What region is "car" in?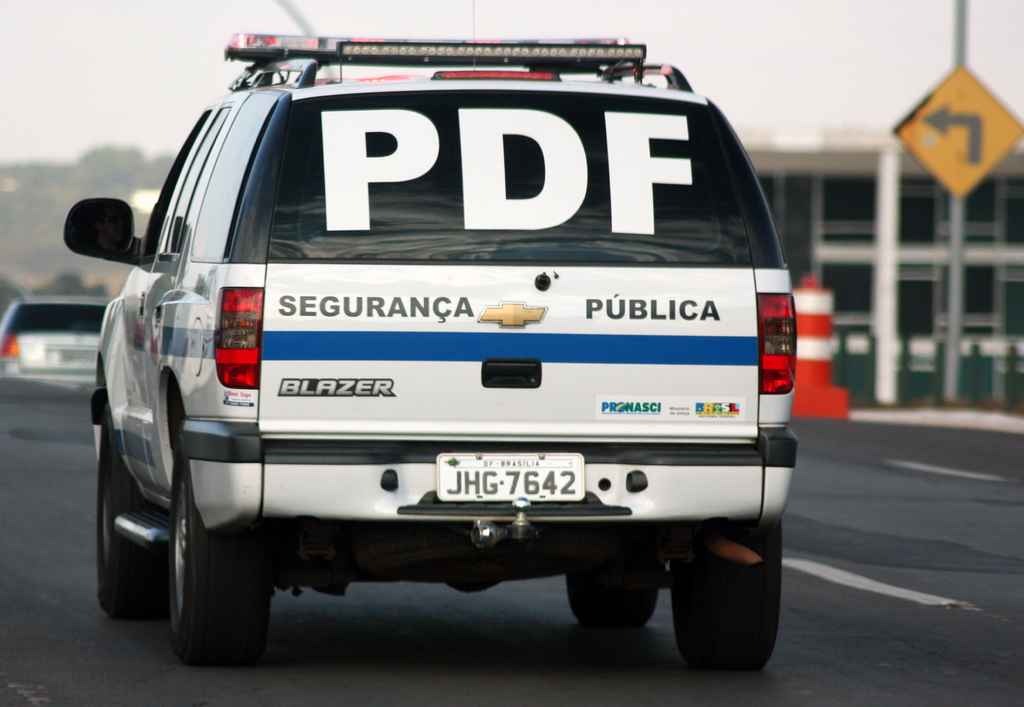
x1=0 y1=293 x2=116 y2=387.
